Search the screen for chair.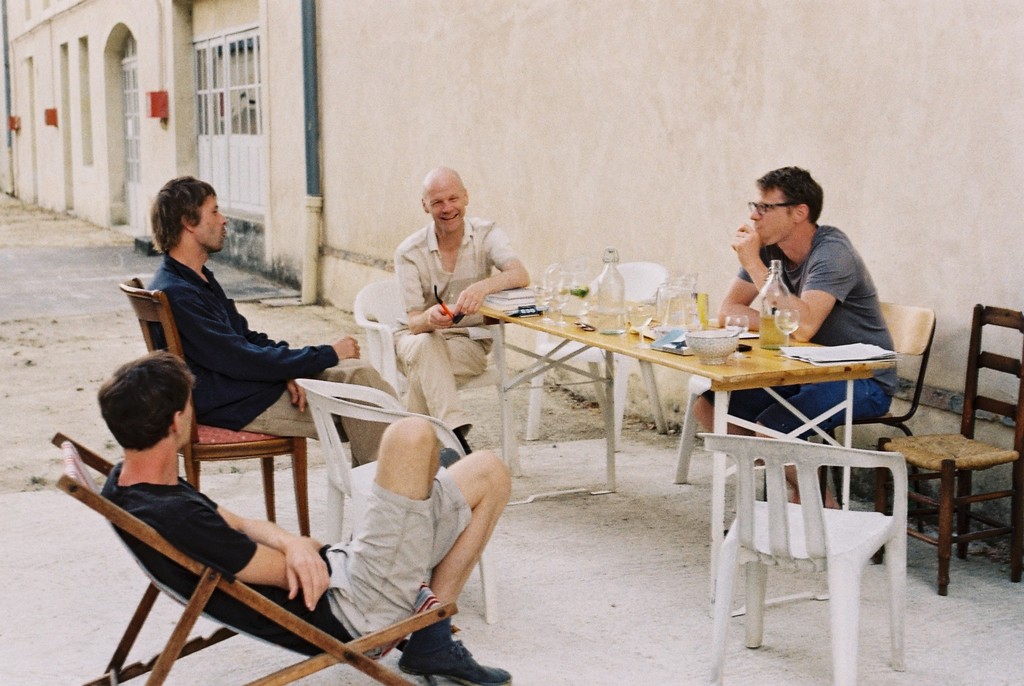
Found at crop(285, 375, 497, 628).
